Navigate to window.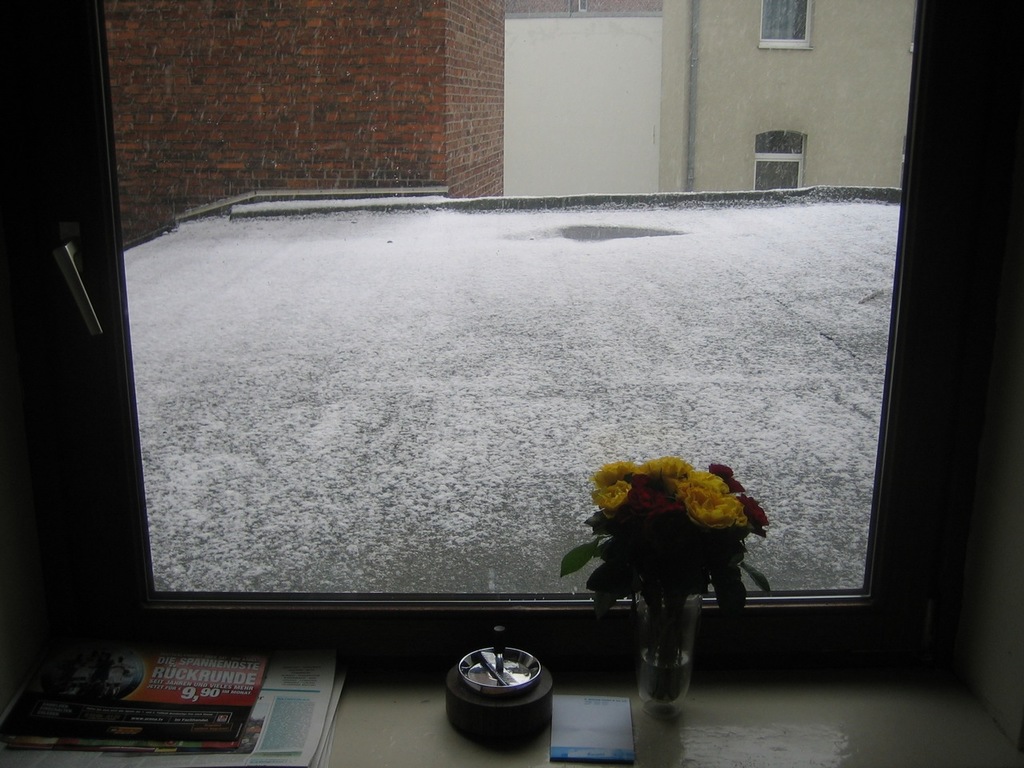
Navigation target: (758, 0, 812, 47).
